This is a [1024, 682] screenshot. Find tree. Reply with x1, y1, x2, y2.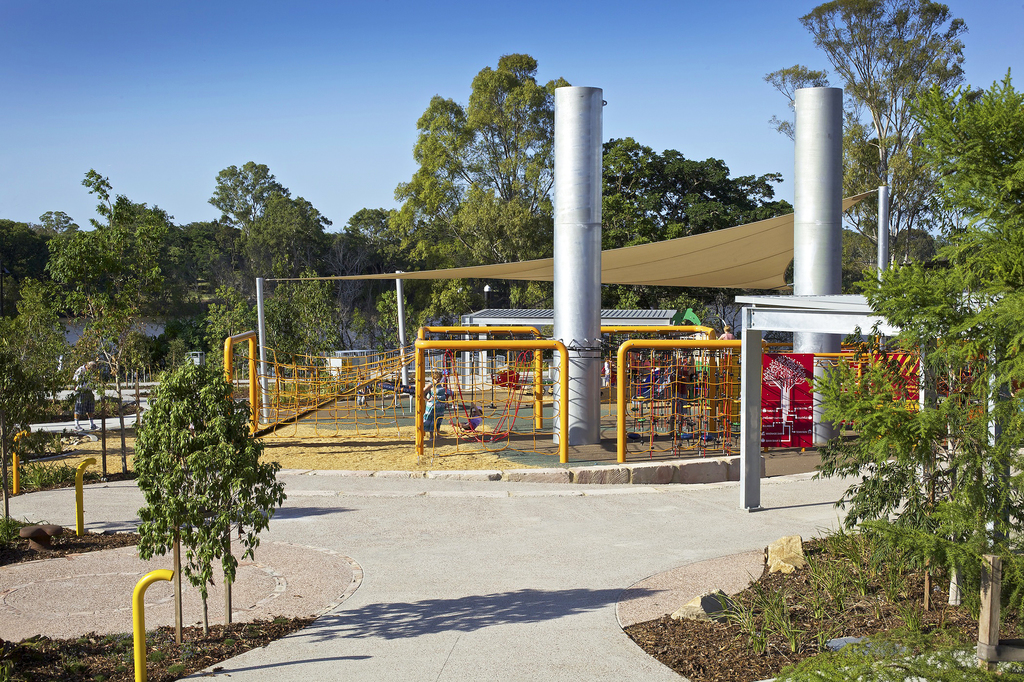
371, 47, 600, 308.
